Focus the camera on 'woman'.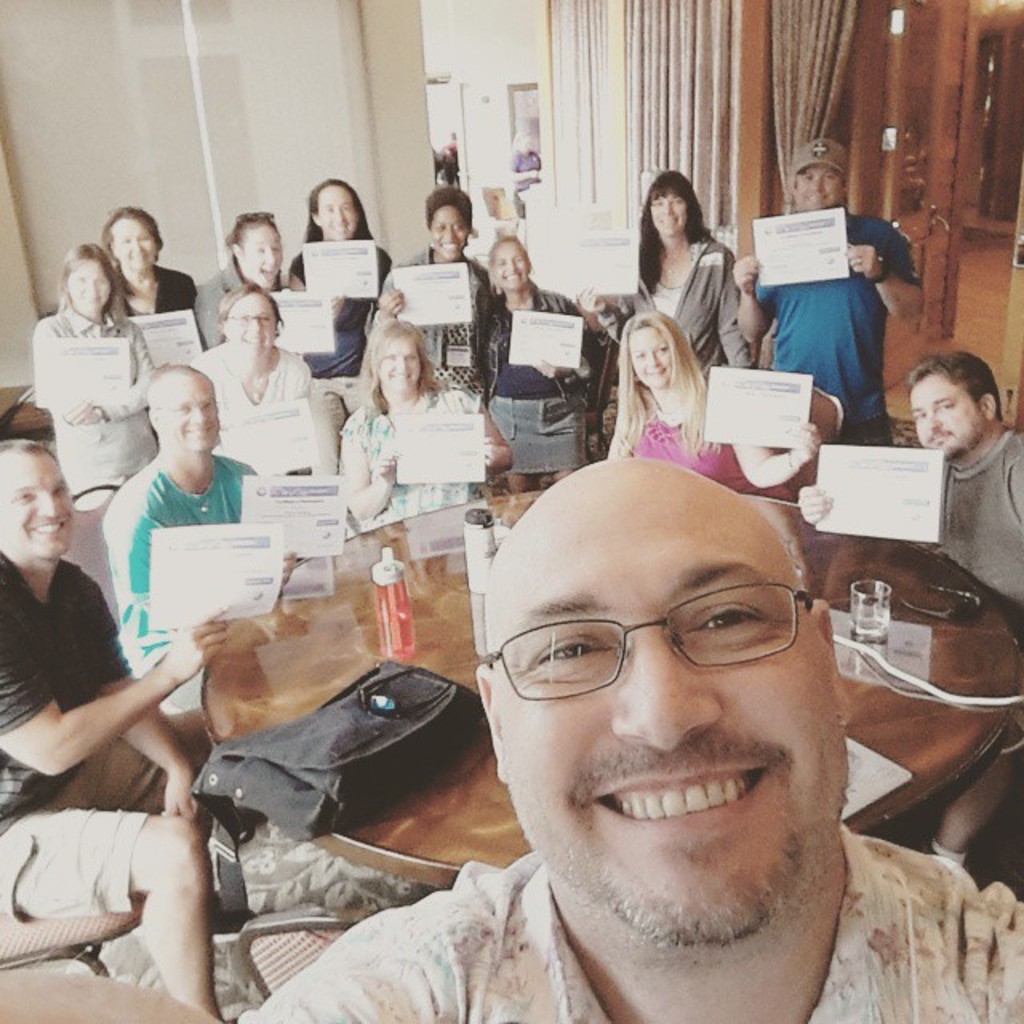
Focus region: {"left": 30, "top": 243, "right": 158, "bottom": 509}.
